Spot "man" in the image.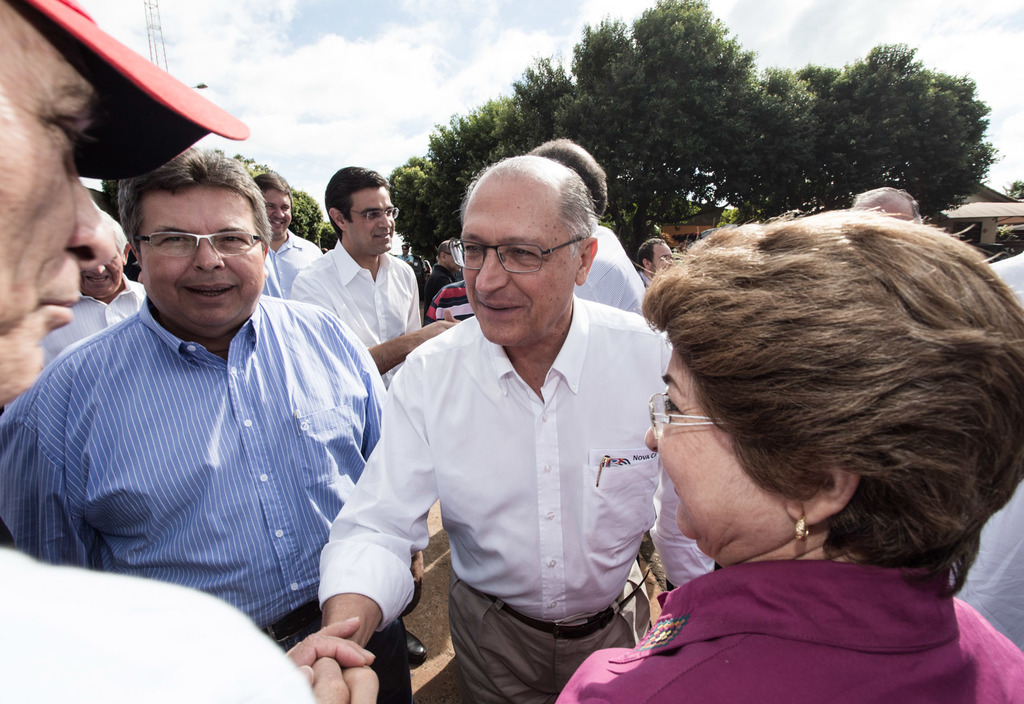
"man" found at region(0, 0, 325, 703).
